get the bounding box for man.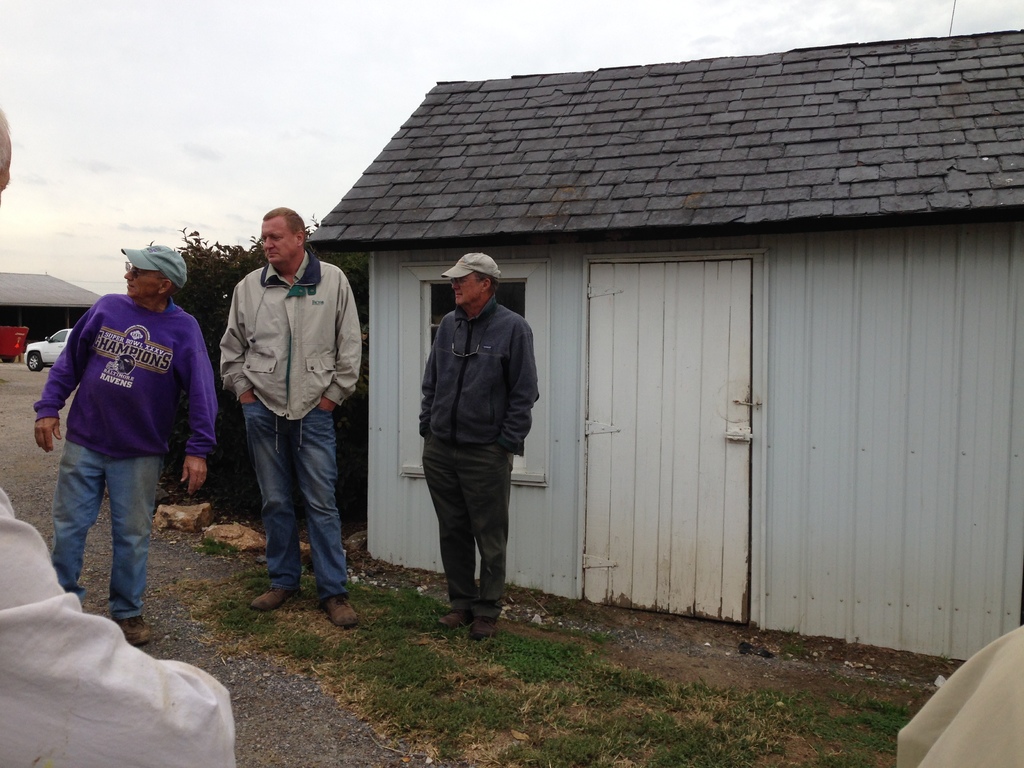
l=221, t=205, r=364, b=629.
